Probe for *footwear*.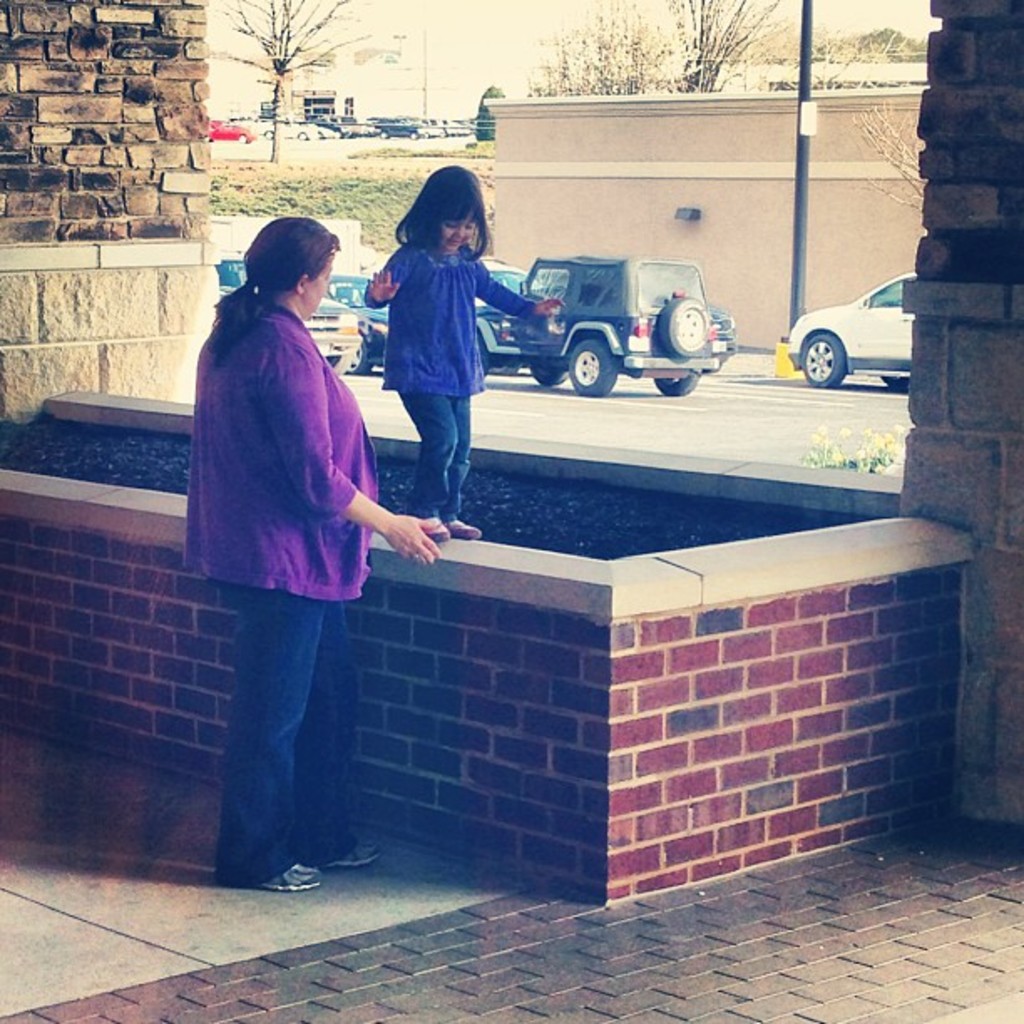
Probe result: detection(442, 520, 480, 545).
